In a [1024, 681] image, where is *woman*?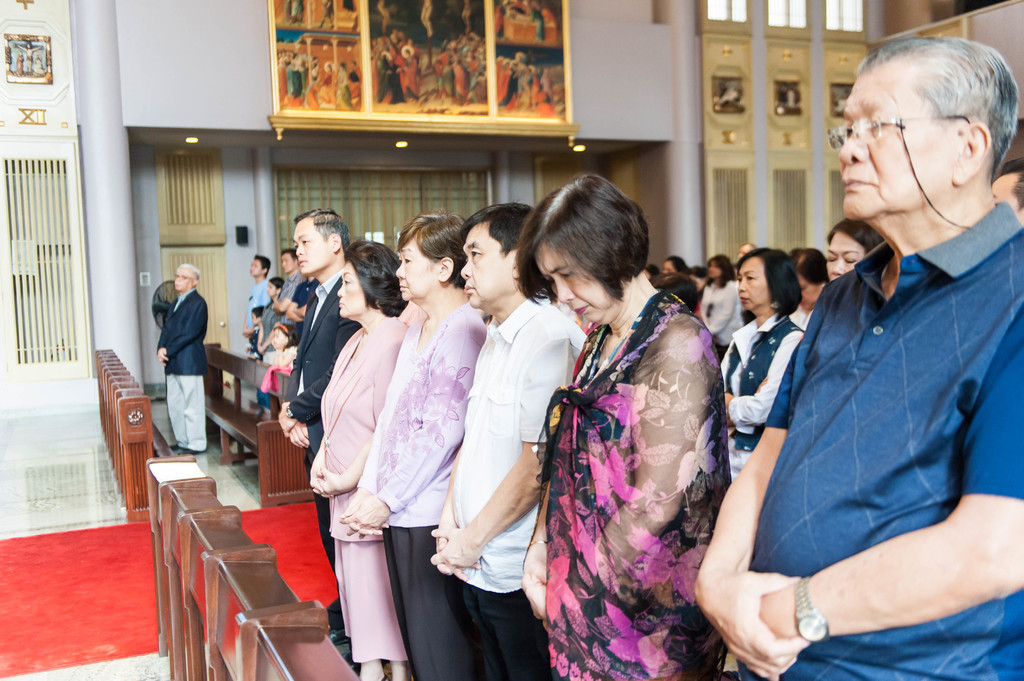
[256,278,287,355].
